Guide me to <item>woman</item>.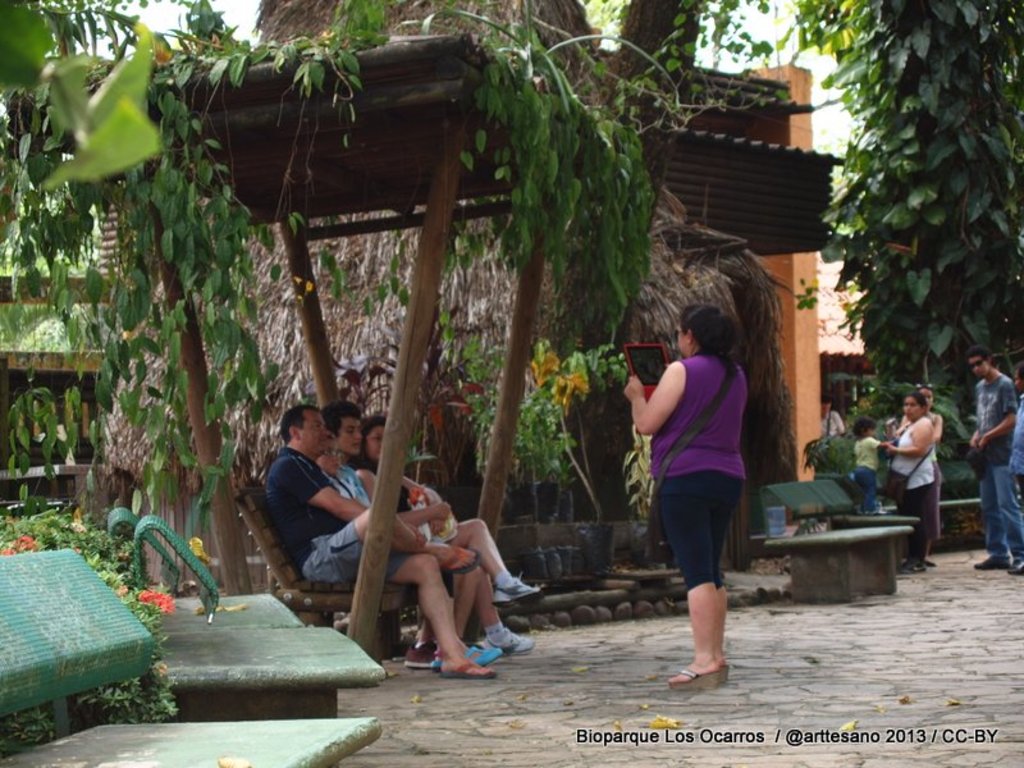
Guidance: {"left": 877, "top": 388, "right": 937, "bottom": 580}.
